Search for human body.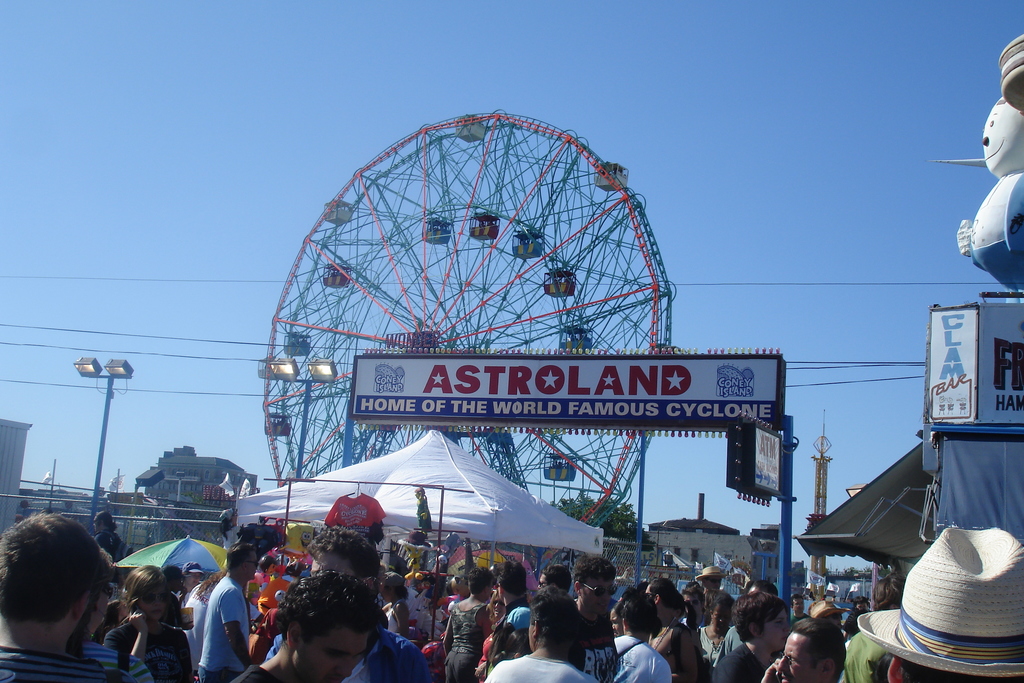
Found at (x1=806, y1=597, x2=849, y2=630).
